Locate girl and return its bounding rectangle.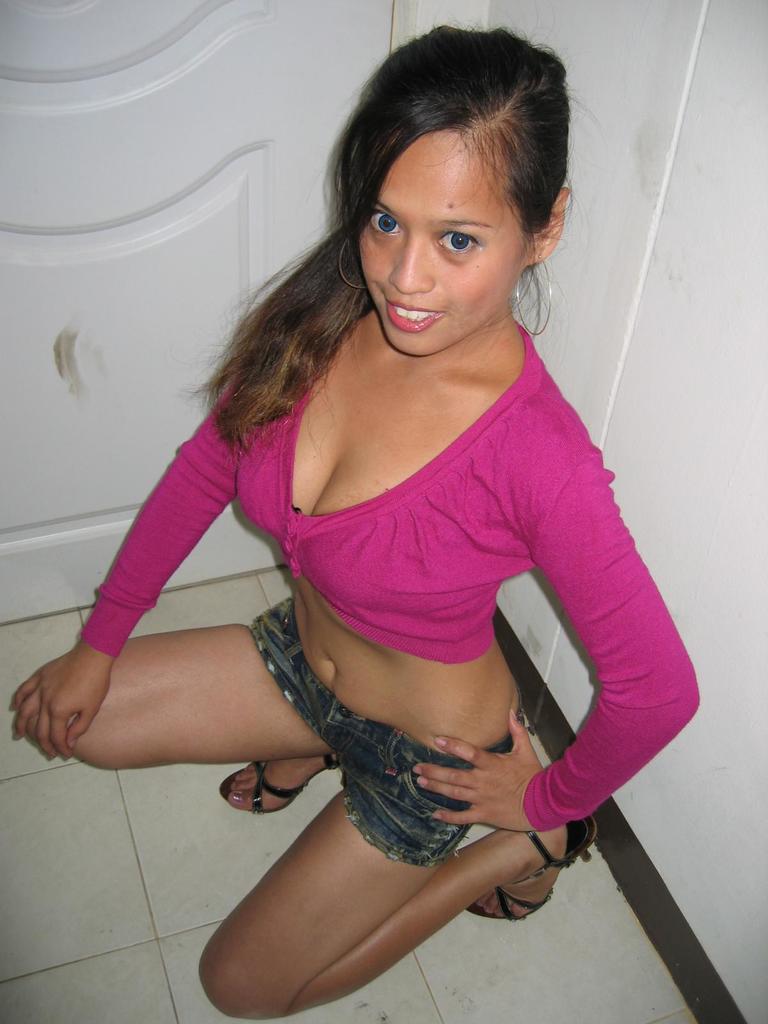
9:20:701:1021.
